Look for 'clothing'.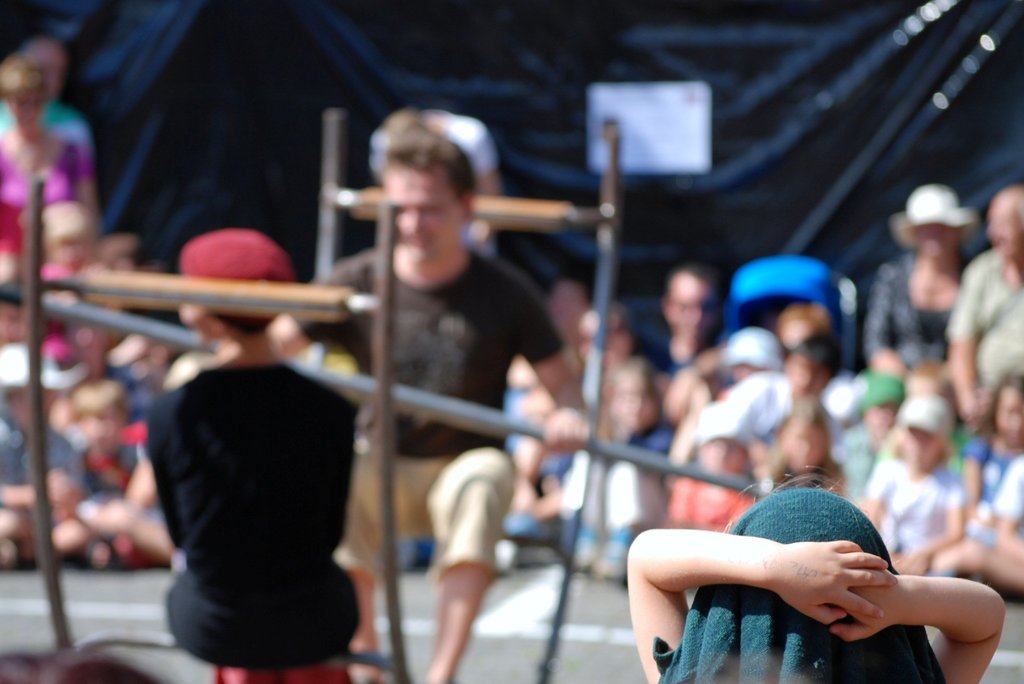
Found: (0, 419, 87, 496).
